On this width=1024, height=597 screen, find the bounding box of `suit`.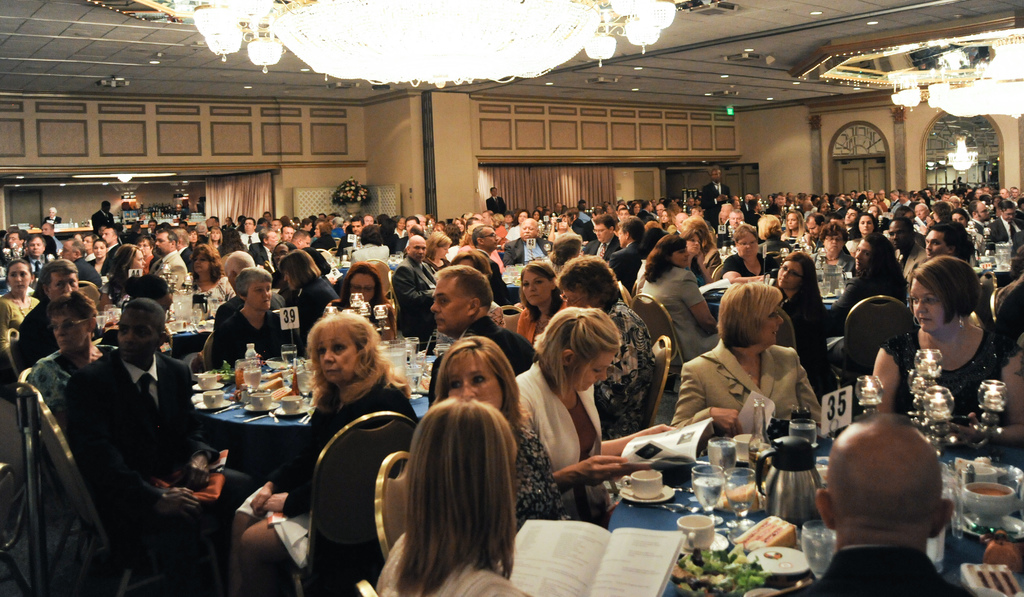
Bounding box: [left=144, top=248, right=188, bottom=294].
